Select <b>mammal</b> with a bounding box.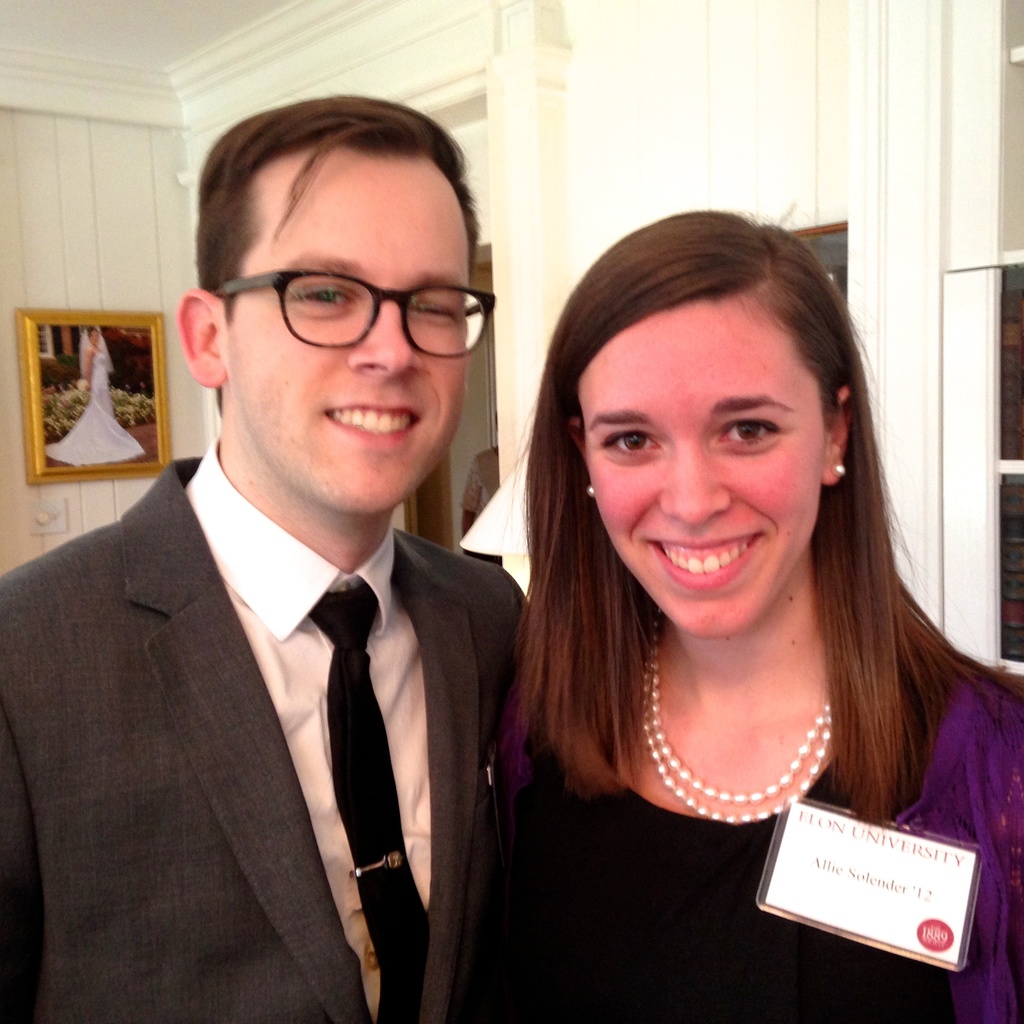
[26, 134, 587, 1023].
